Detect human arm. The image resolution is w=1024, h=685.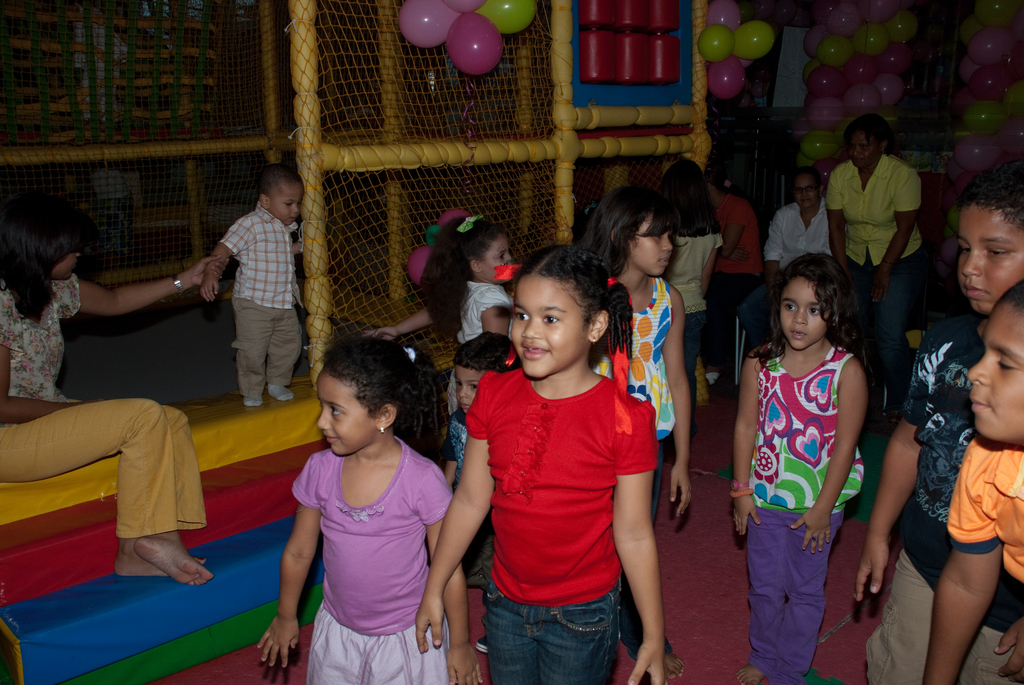
box(991, 610, 1023, 684).
